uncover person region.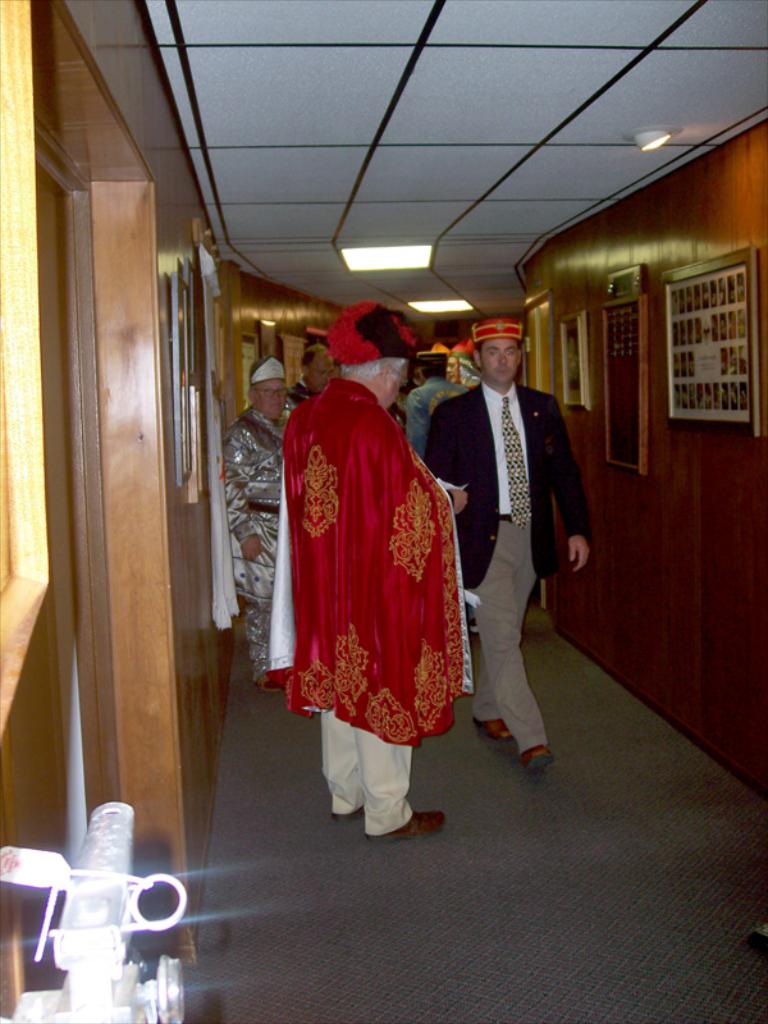
Uncovered: locate(218, 352, 296, 698).
